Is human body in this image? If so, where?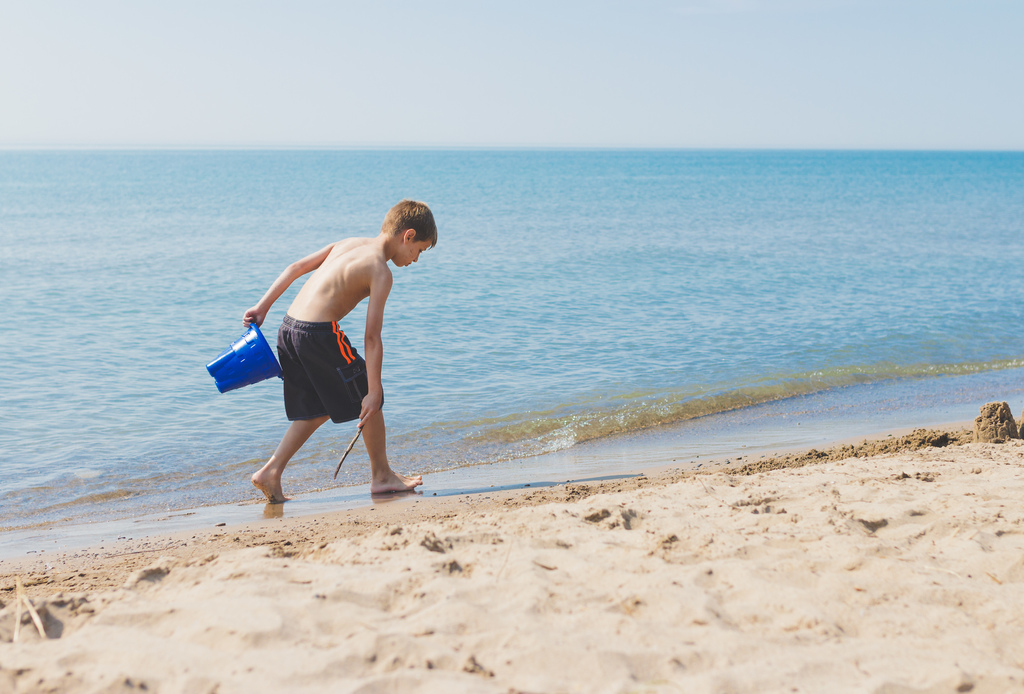
Yes, at (left=205, top=173, right=465, bottom=499).
